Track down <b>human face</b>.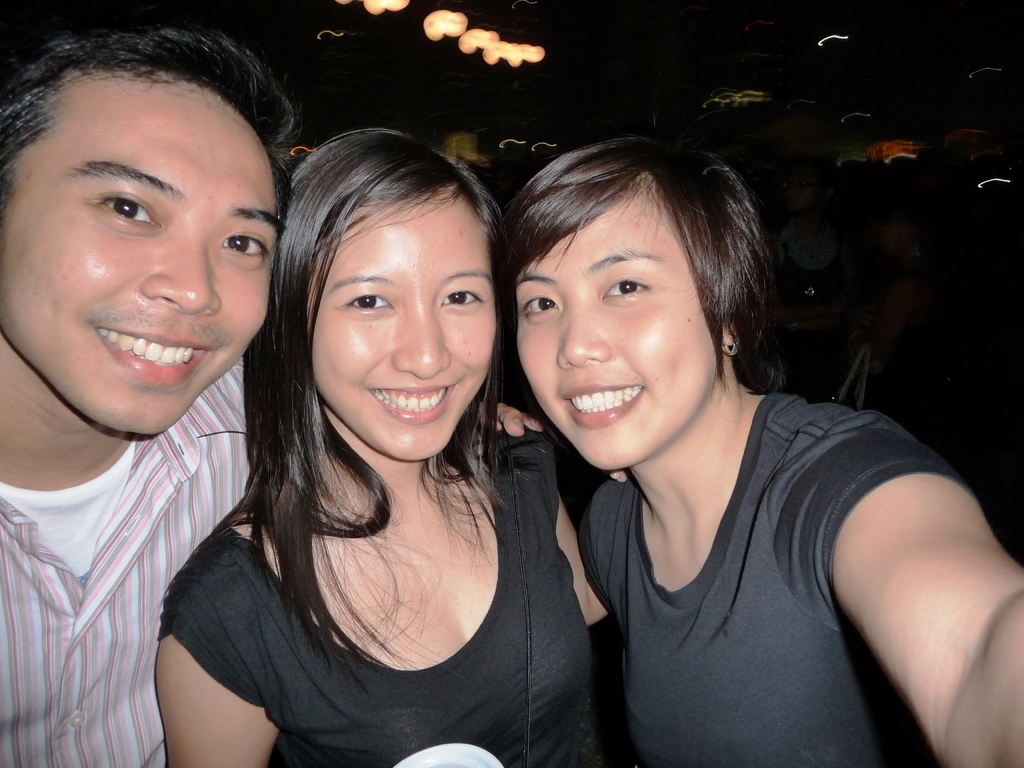
Tracked to pyautogui.locateOnScreen(786, 159, 827, 213).
